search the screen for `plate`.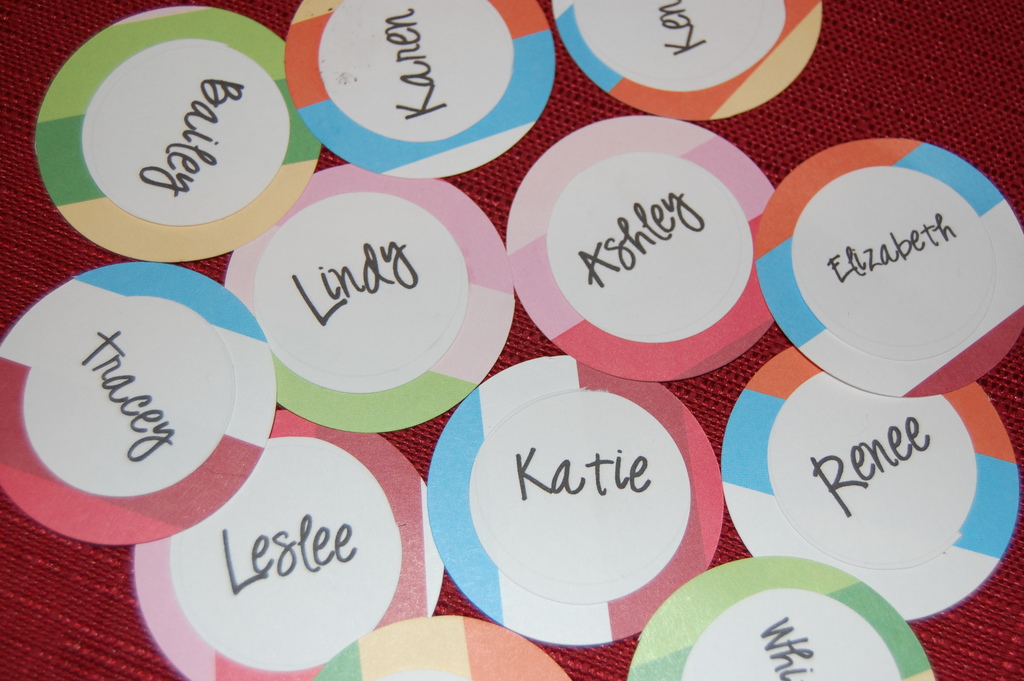
Found at (left=547, top=0, right=836, bottom=101).
